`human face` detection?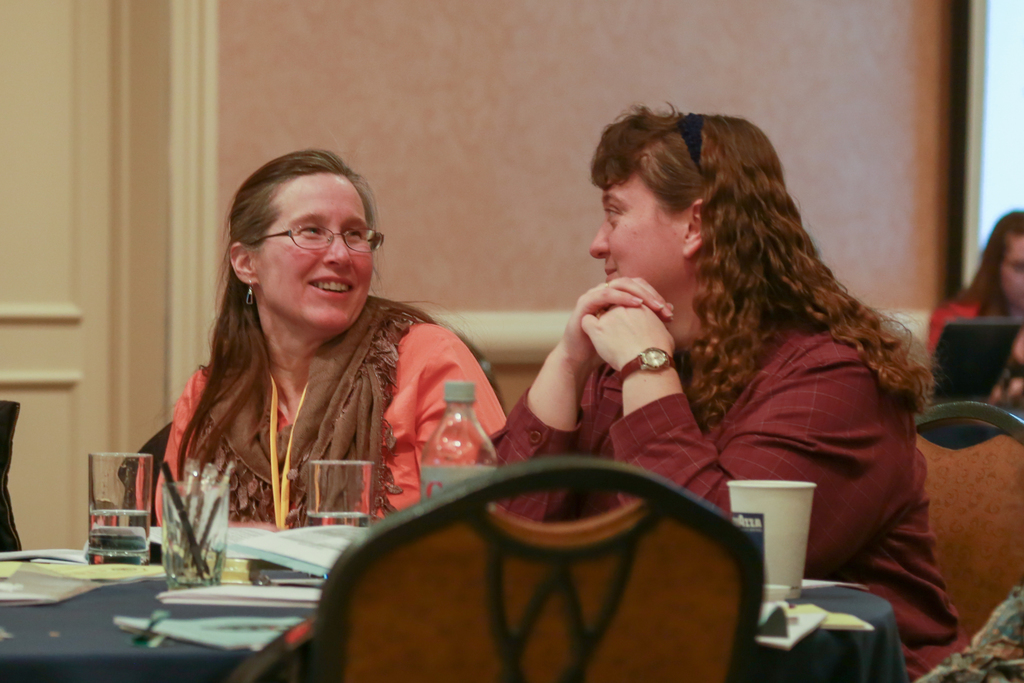
left=591, top=170, right=689, bottom=282
